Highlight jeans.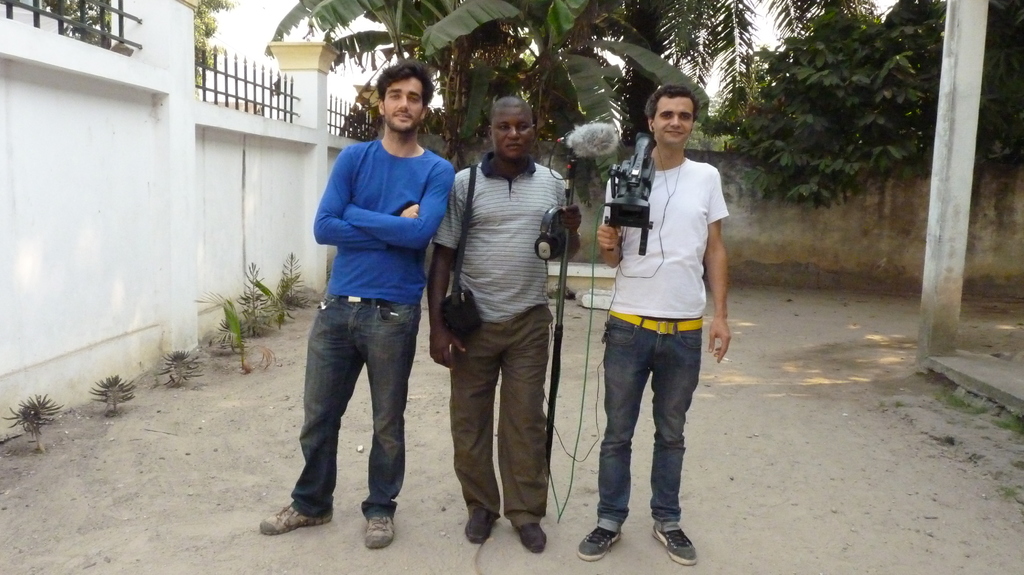
Highlighted region: [584,311,705,560].
